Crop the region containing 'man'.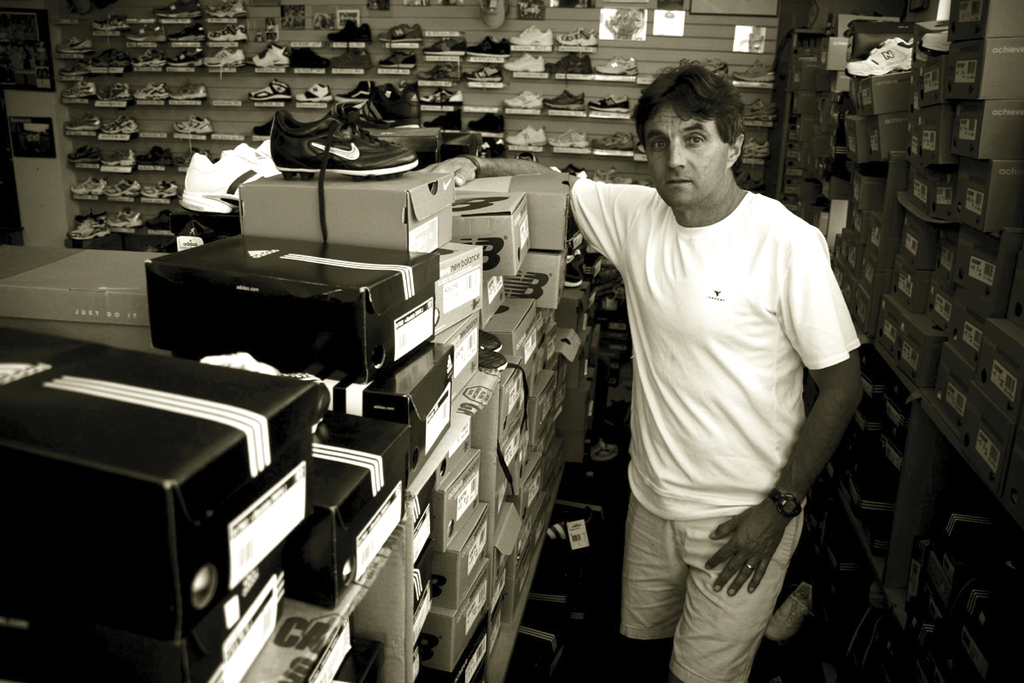
Crop region: [x1=442, y1=55, x2=827, y2=674].
